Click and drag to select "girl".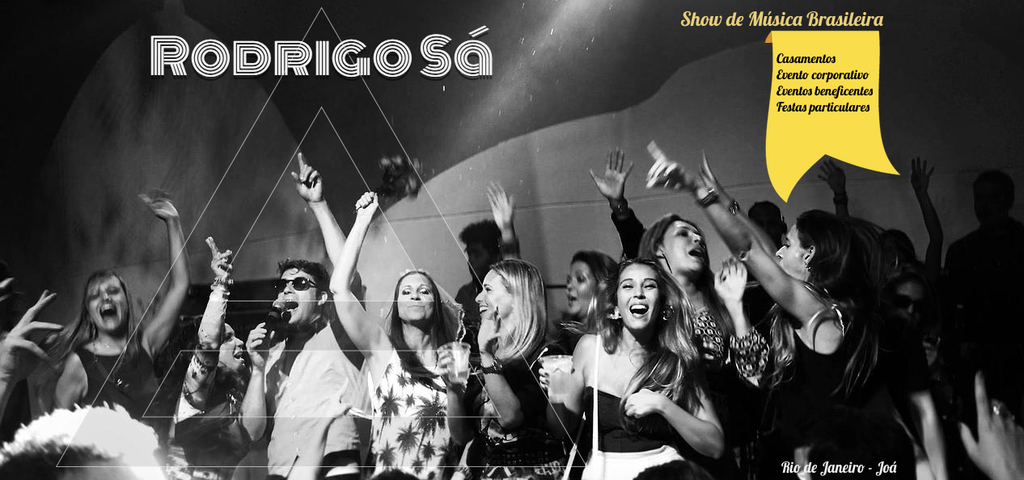
Selection: [x1=540, y1=264, x2=726, y2=479].
